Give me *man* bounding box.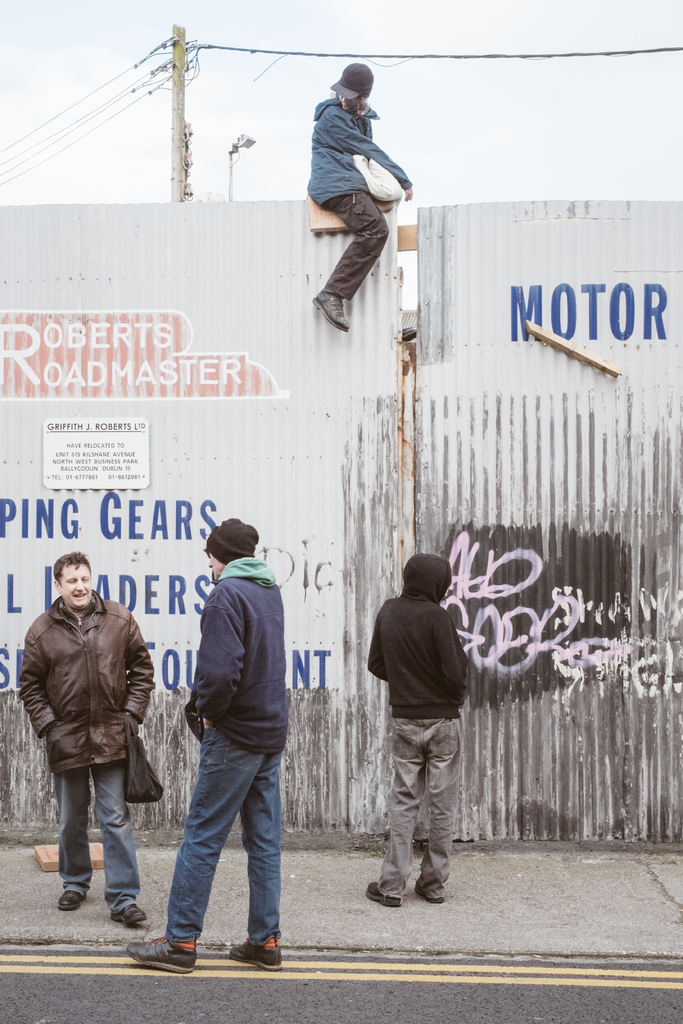
Rect(152, 504, 305, 972).
